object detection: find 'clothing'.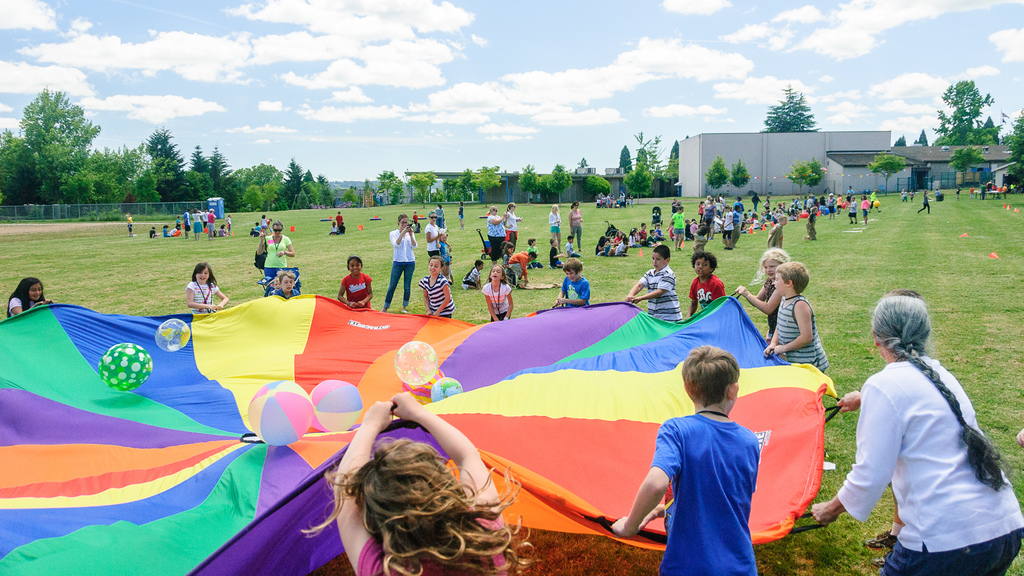
416, 273, 454, 315.
